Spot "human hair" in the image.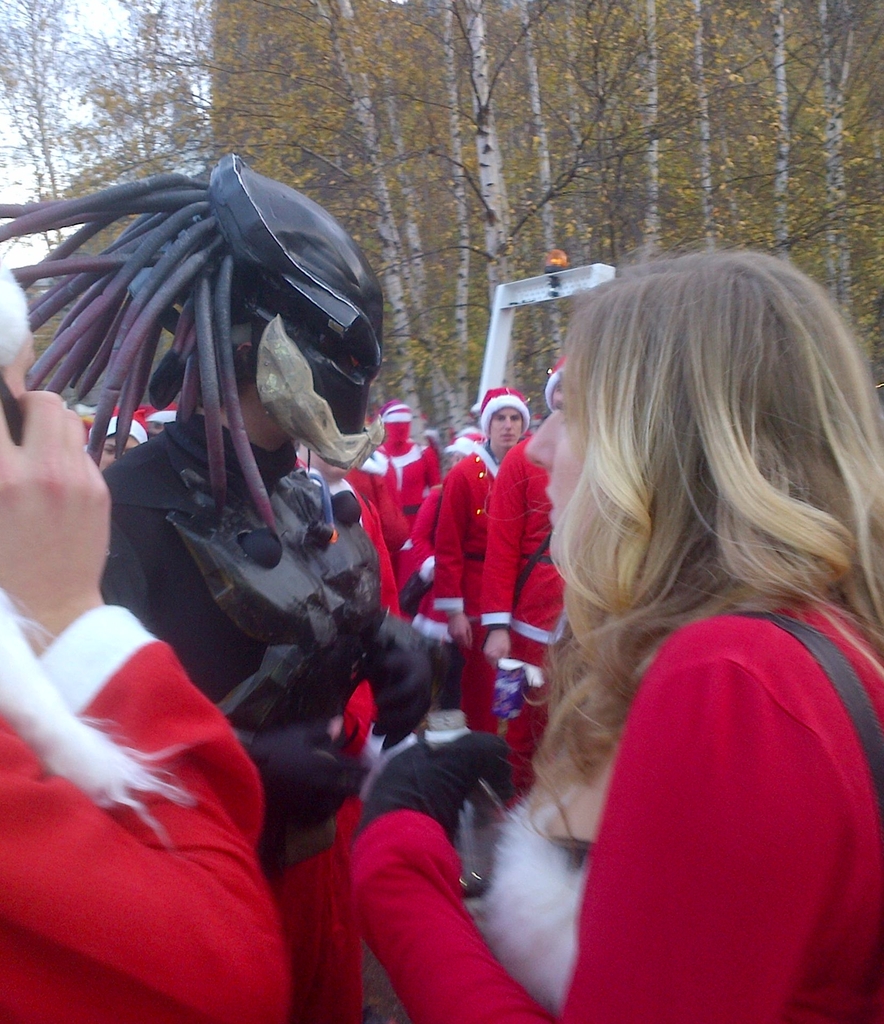
"human hair" found at {"x1": 516, "y1": 255, "x2": 857, "y2": 937}.
